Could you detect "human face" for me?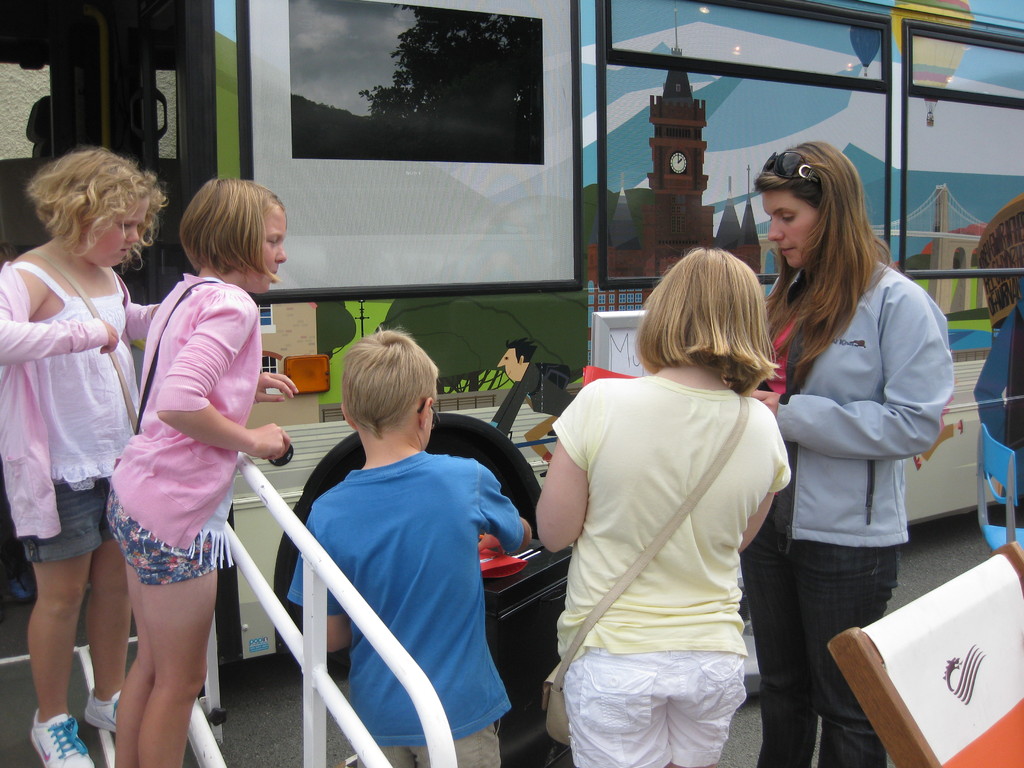
Detection result: detection(495, 348, 524, 383).
